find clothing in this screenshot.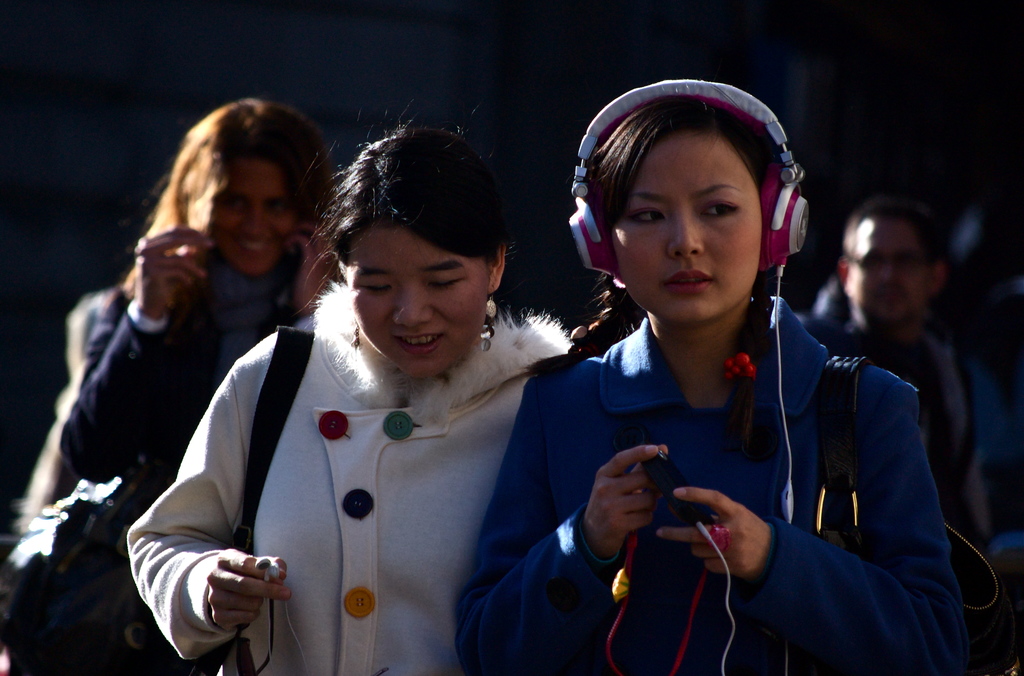
The bounding box for clothing is (x1=0, y1=271, x2=309, y2=675).
